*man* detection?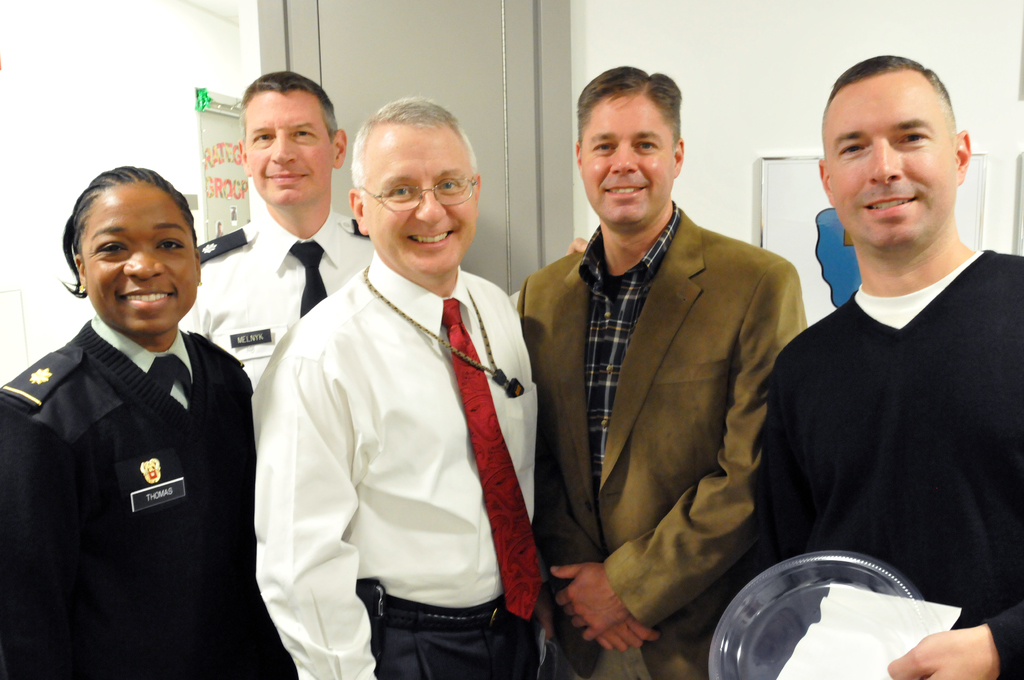
(left=254, top=102, right=589, bottom=679)
